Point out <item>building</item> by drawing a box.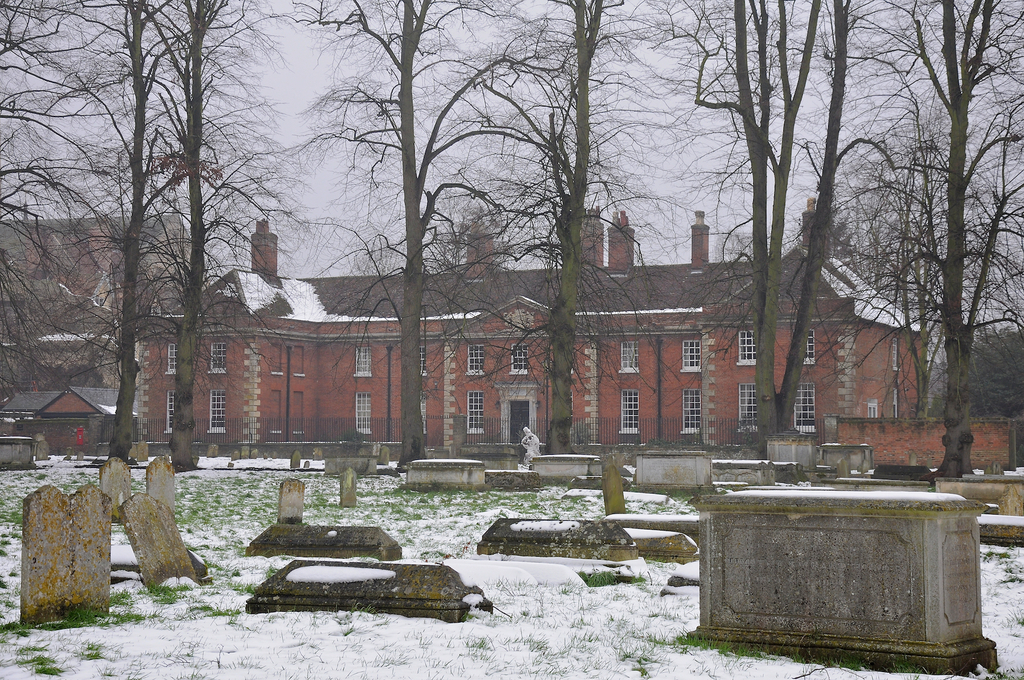
pyautogui.locateOnScreen(0, 205, 202, 445).
